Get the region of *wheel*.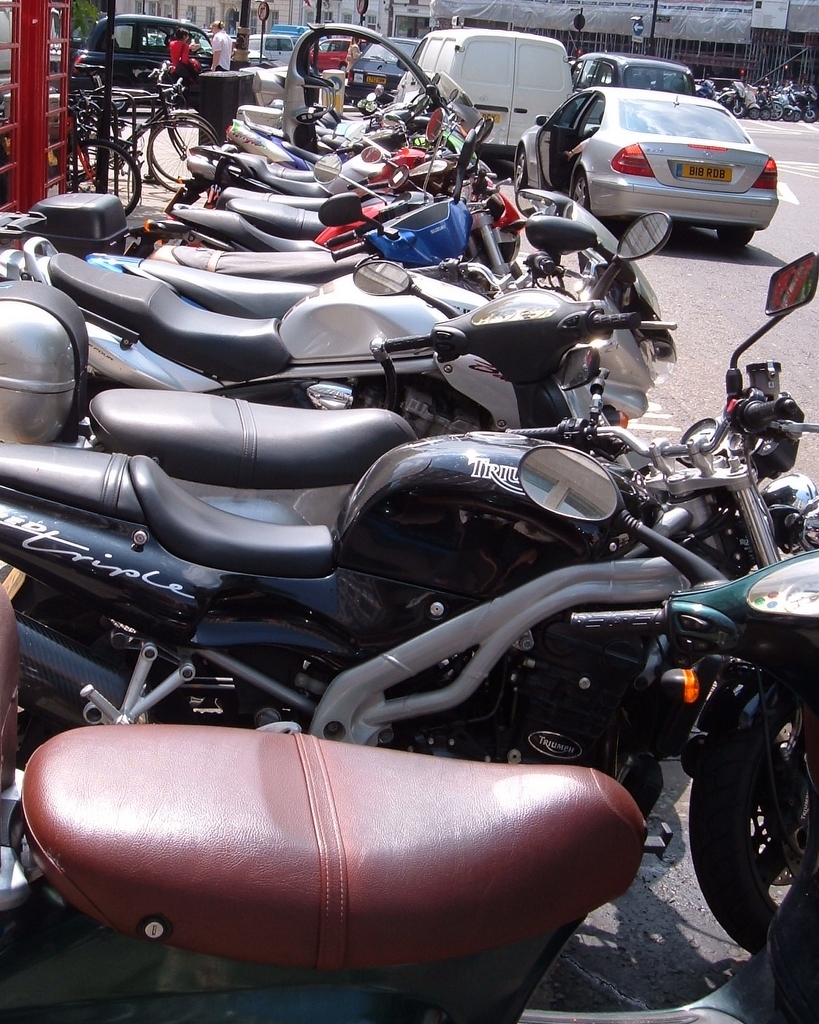
{"x1": 109, "y1": 81, "x2": 123, "y2": 112}.
